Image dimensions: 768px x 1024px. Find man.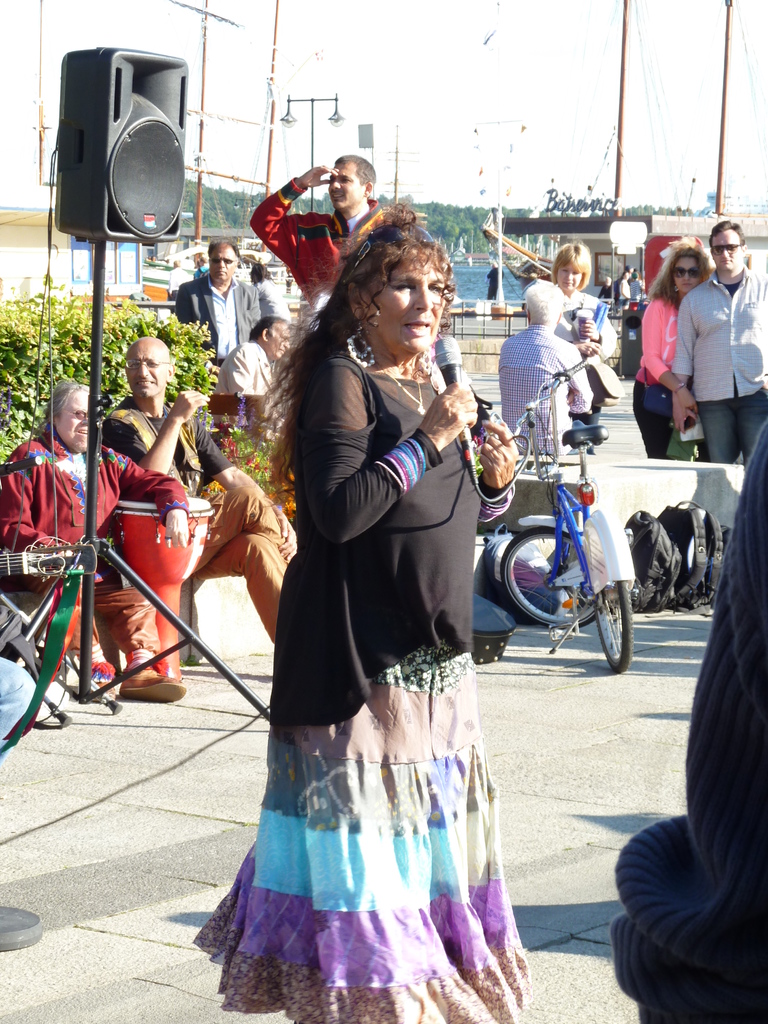
l=104, t=337, r=305, b=646.
